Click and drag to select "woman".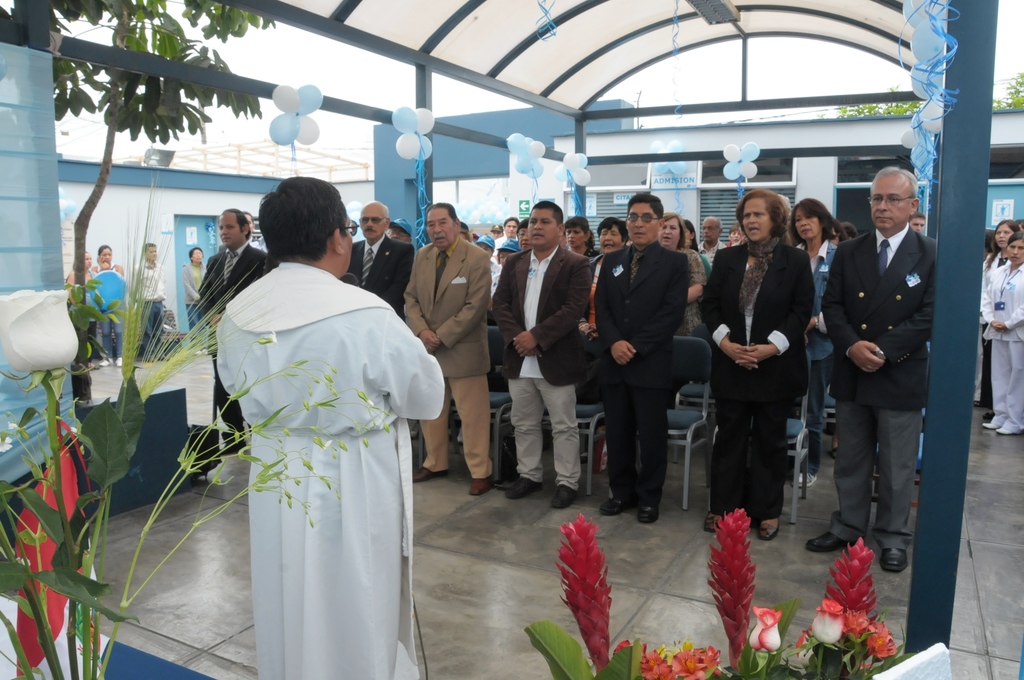
Selection: [x1=681, y1=220, x2=706, y2=279].
